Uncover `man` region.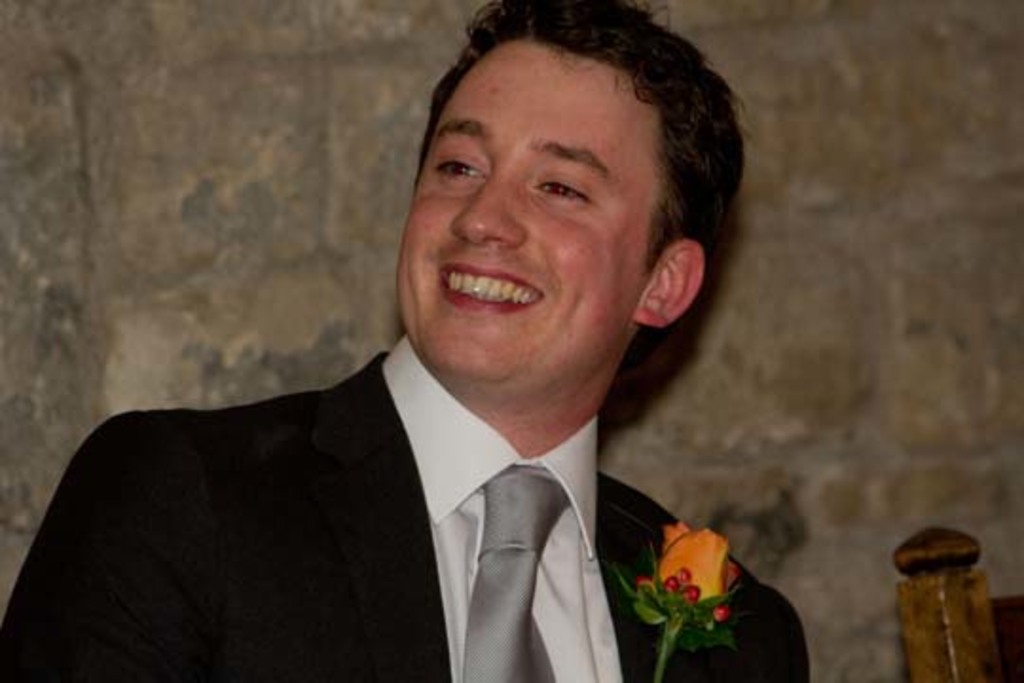
Uncovered: bbox=[28, 38, 814, 668].
